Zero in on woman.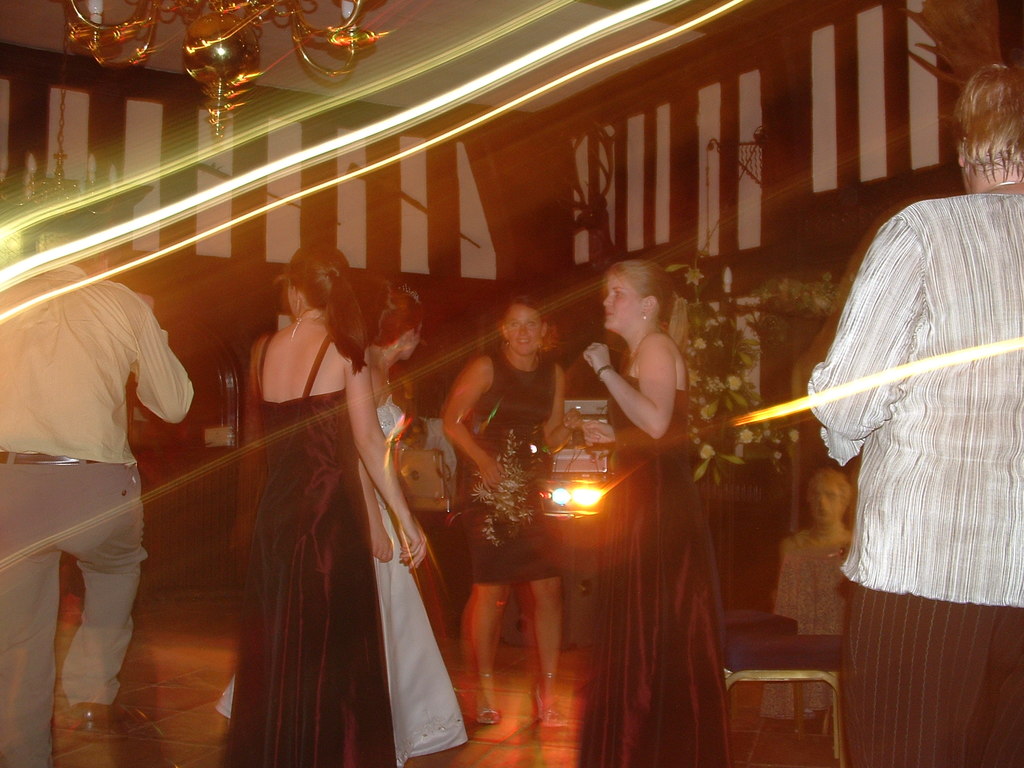
Zeroed in: Rect(235, 248, 426, 767).
